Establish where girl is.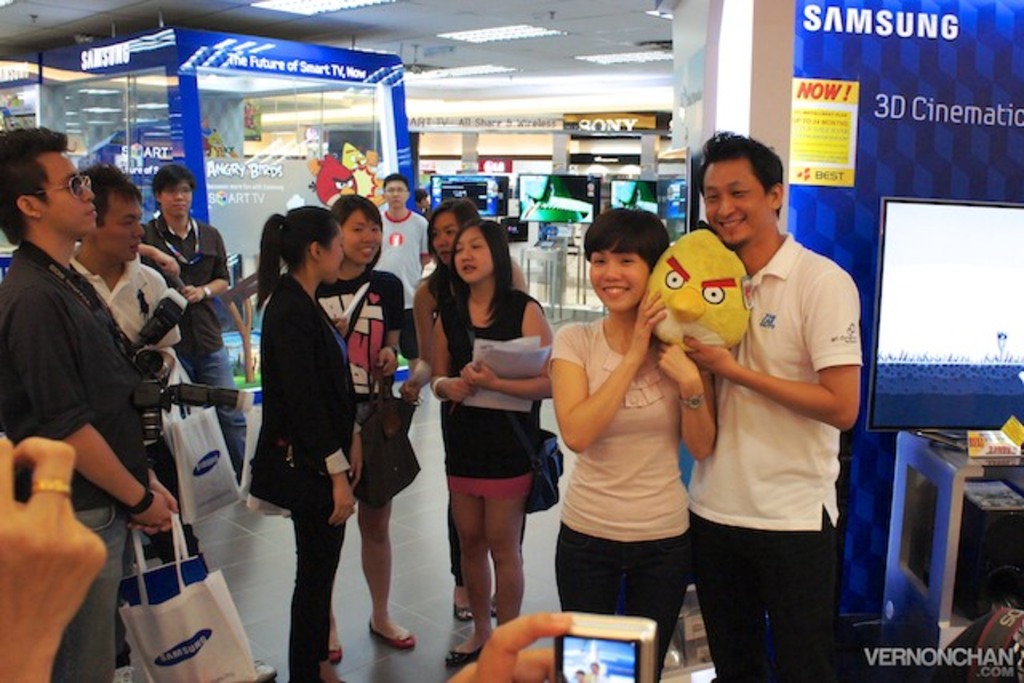
Established at {"x1": 315, "y1": 194, "x2": 424, "y2": 657}.
